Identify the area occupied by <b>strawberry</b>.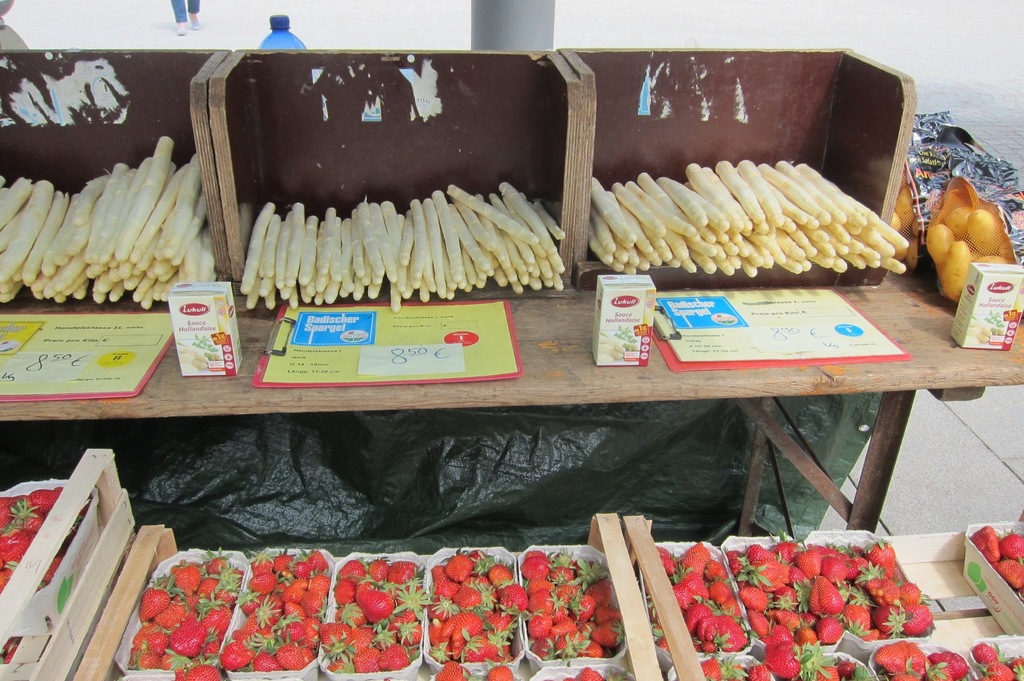
Area: region(991, 559, 1023, 593).
